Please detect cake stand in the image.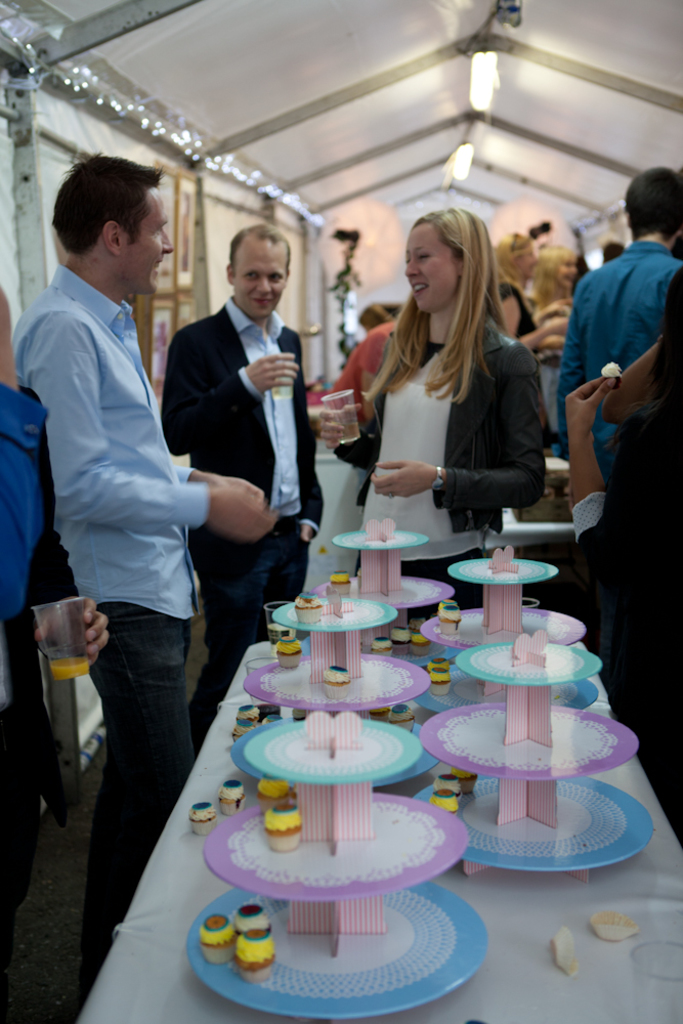
(x1=454, y1=544, x2=594, y2=687).
